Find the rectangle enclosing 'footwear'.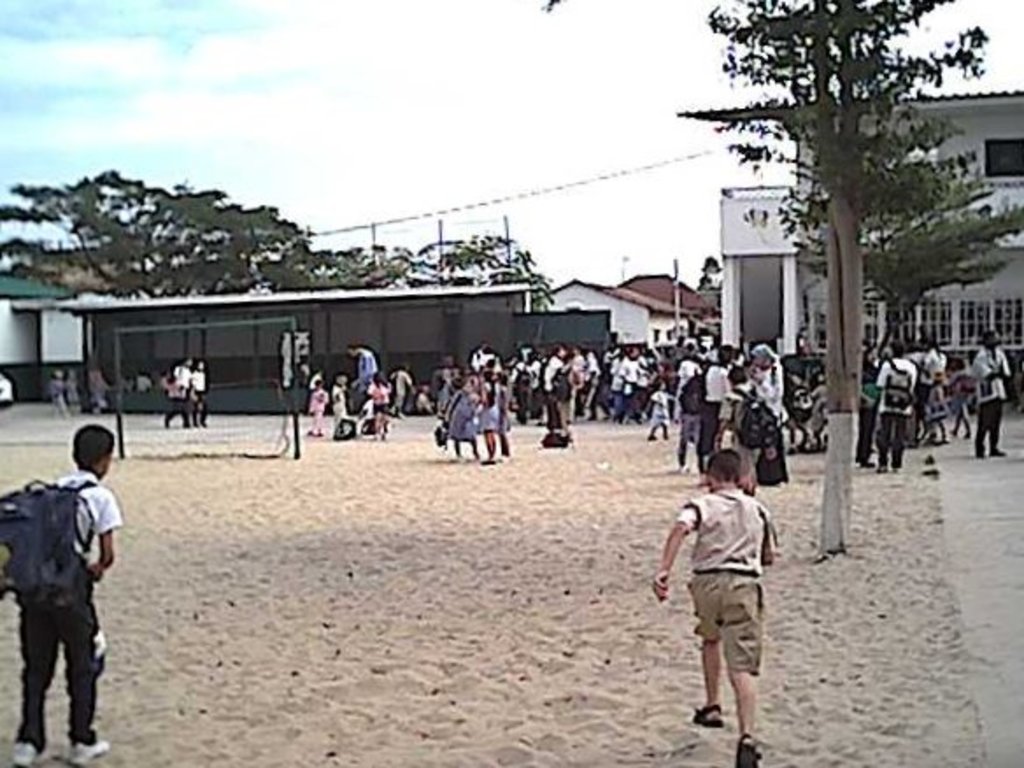
left=482, top=456, right=496, bottom=463.
